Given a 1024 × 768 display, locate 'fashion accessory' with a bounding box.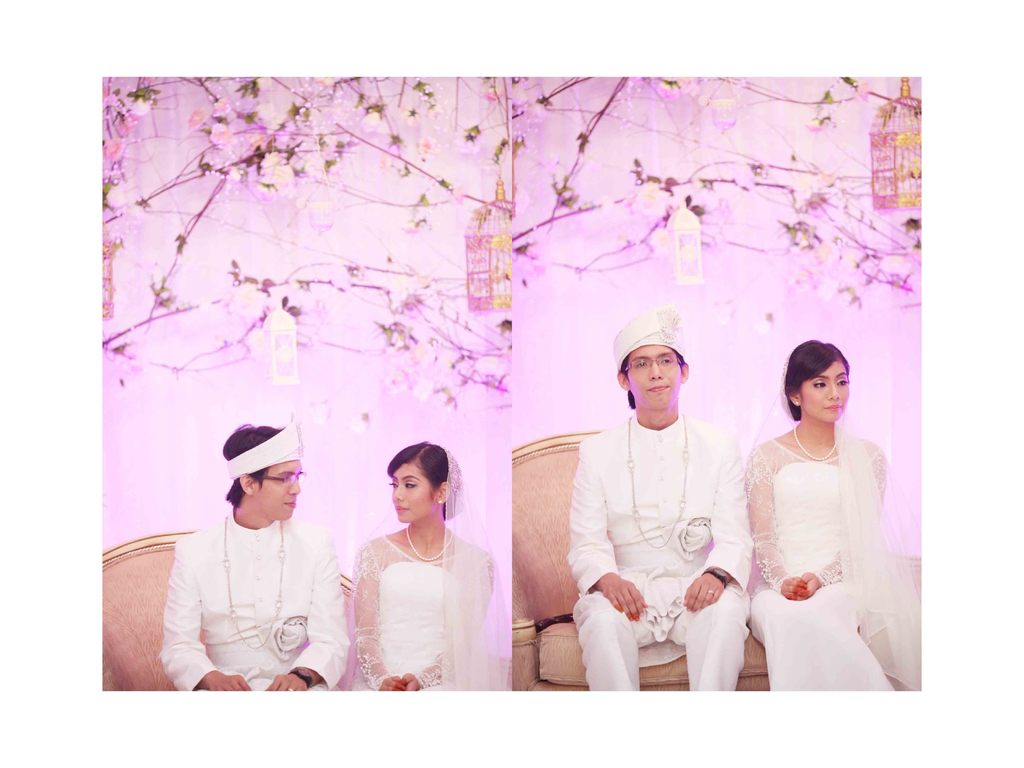
Located: select_region(226, 410, 304, 482).
